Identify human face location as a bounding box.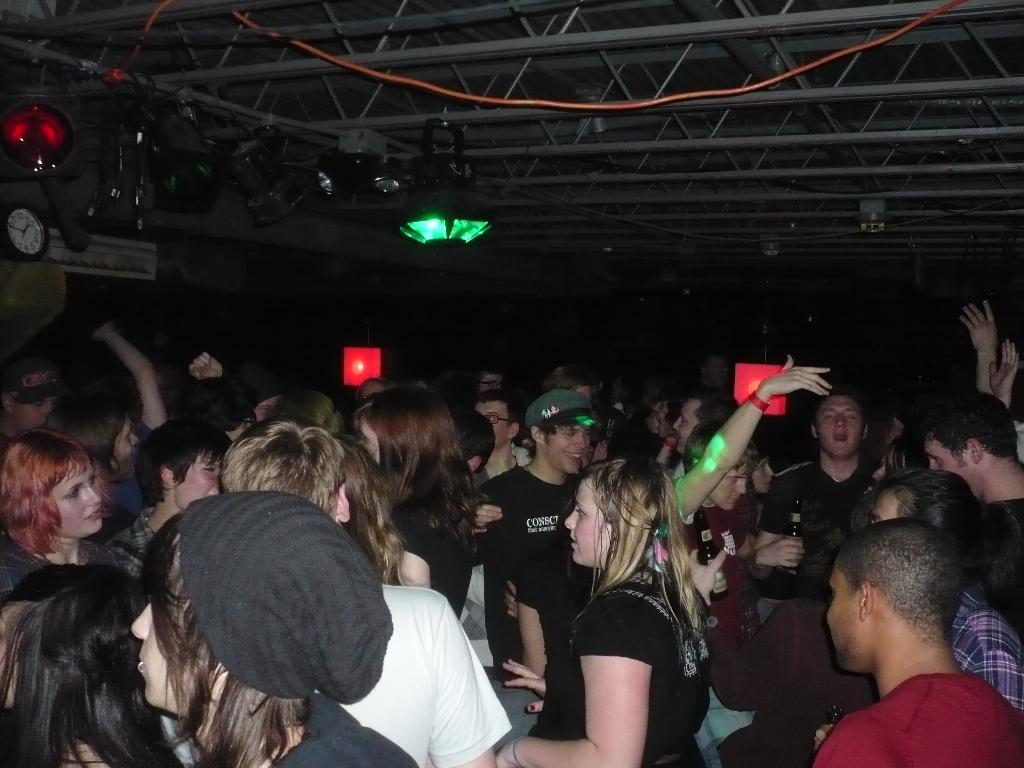
x1=751, y1=460, x2=772, y2=493.
